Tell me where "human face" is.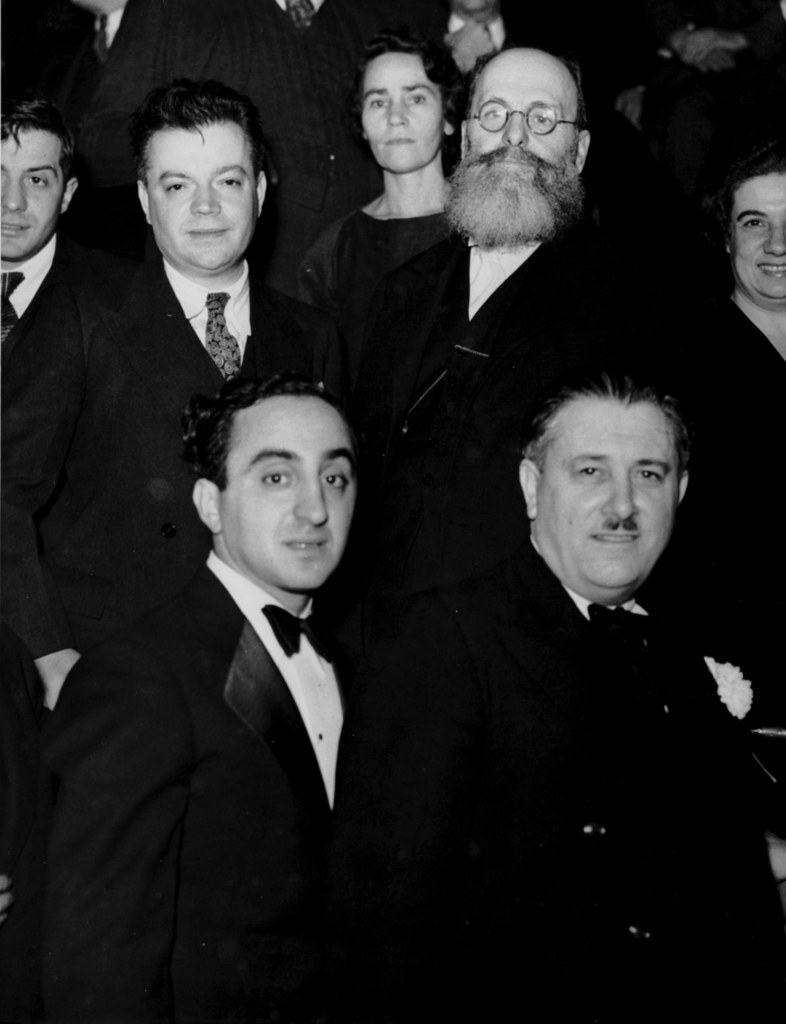
"human face" is at l=542, t=393, r=678, b=600.
